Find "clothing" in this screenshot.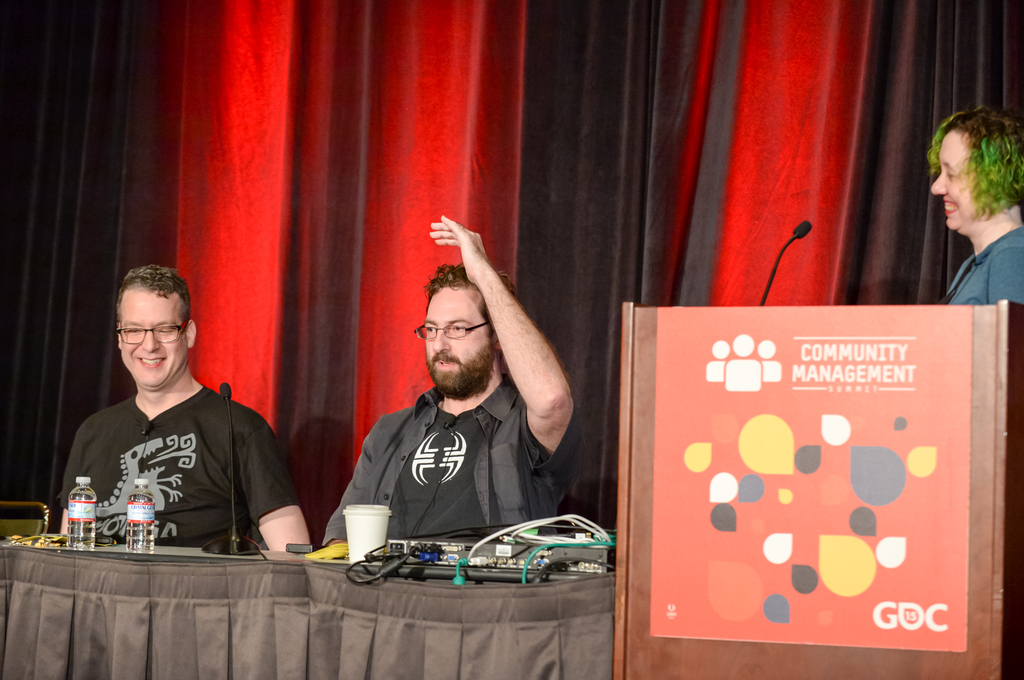
The bounding box for "clothing" is left=323, top=388, right=584, bottom=546.
